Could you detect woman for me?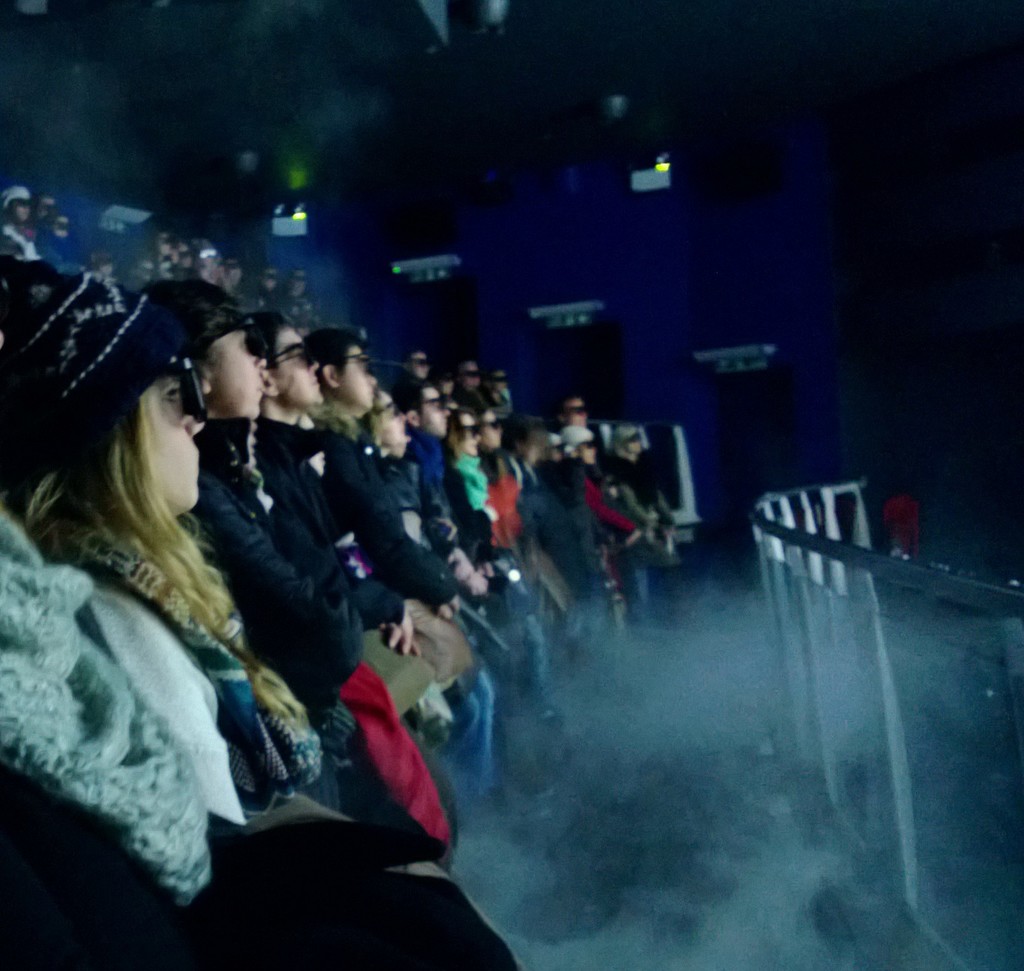
Detection result: x1=0, y1=183, x2=39, y2=261.
